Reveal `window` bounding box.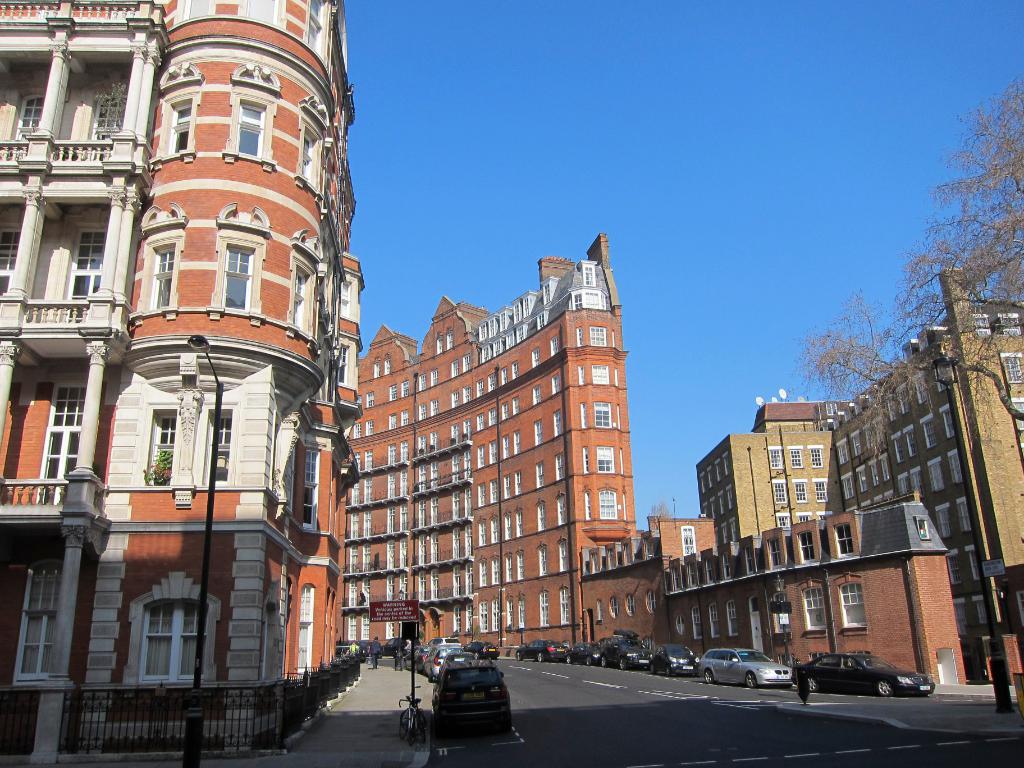
Revealed: 727 602 742 636.
